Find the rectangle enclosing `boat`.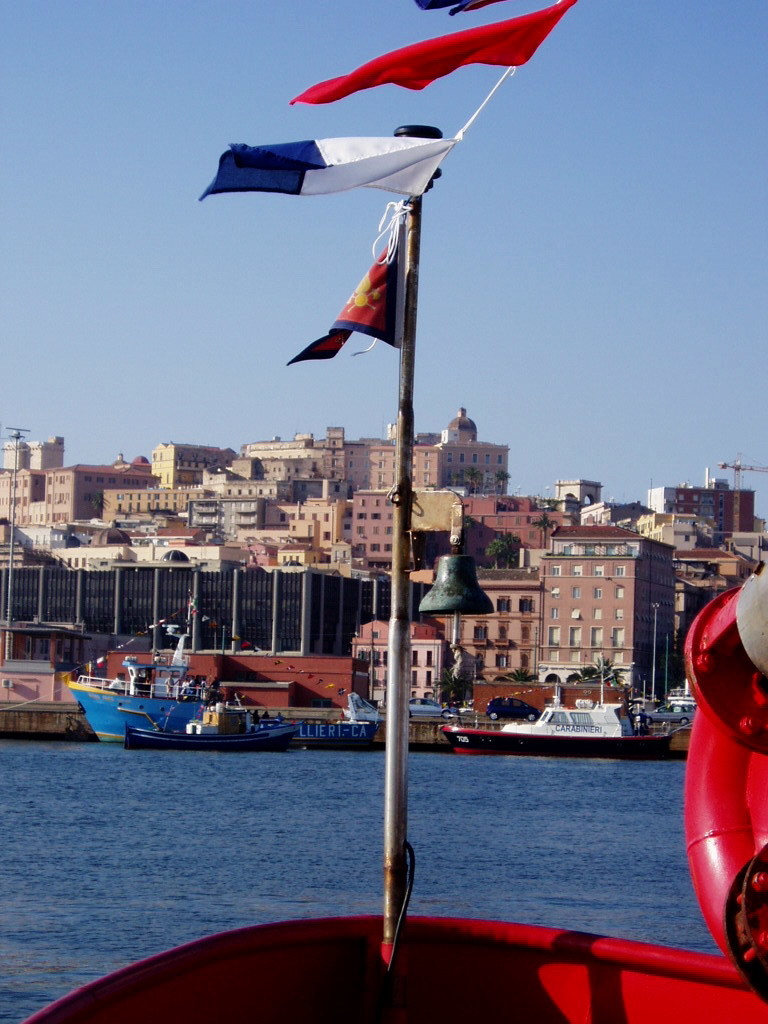
(18, 0, 767, 1023).
